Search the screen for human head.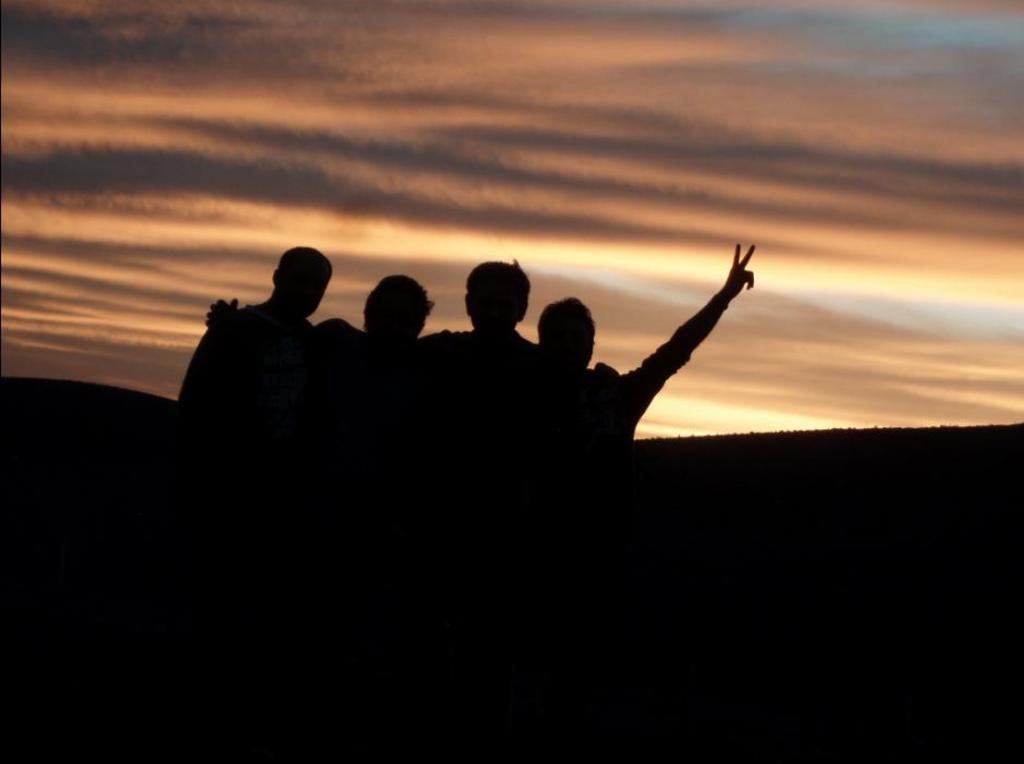
Found at [364,268,434,343].
